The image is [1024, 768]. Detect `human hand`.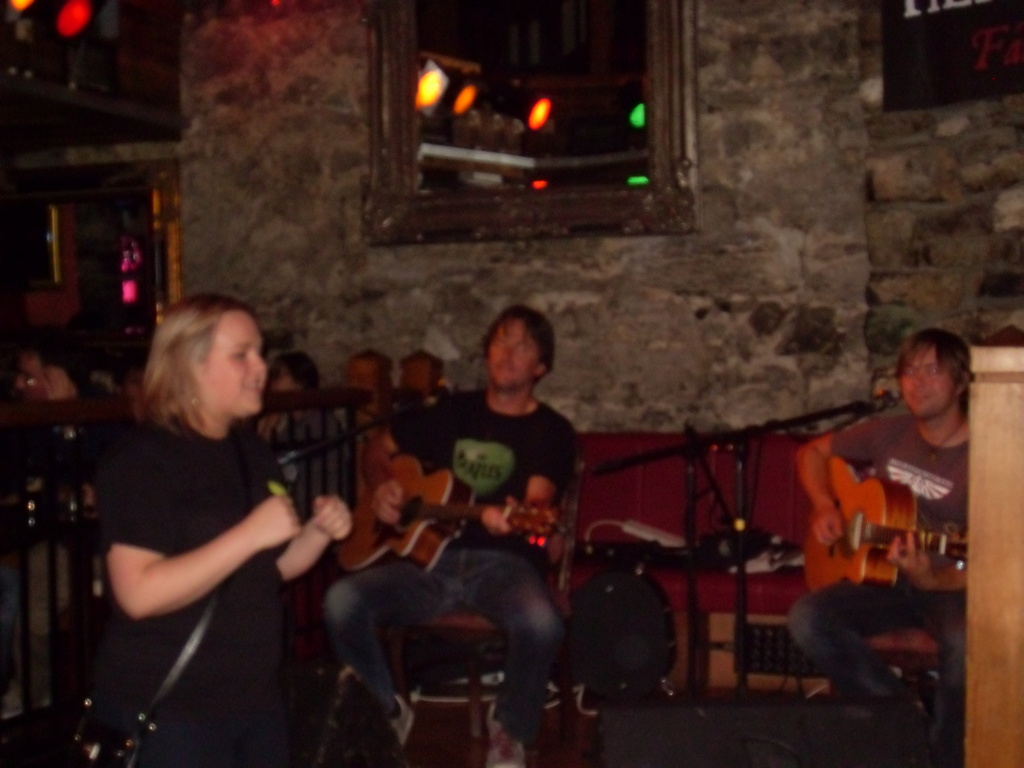
Detection: left=311, top=494, right=356, bottom=545.
